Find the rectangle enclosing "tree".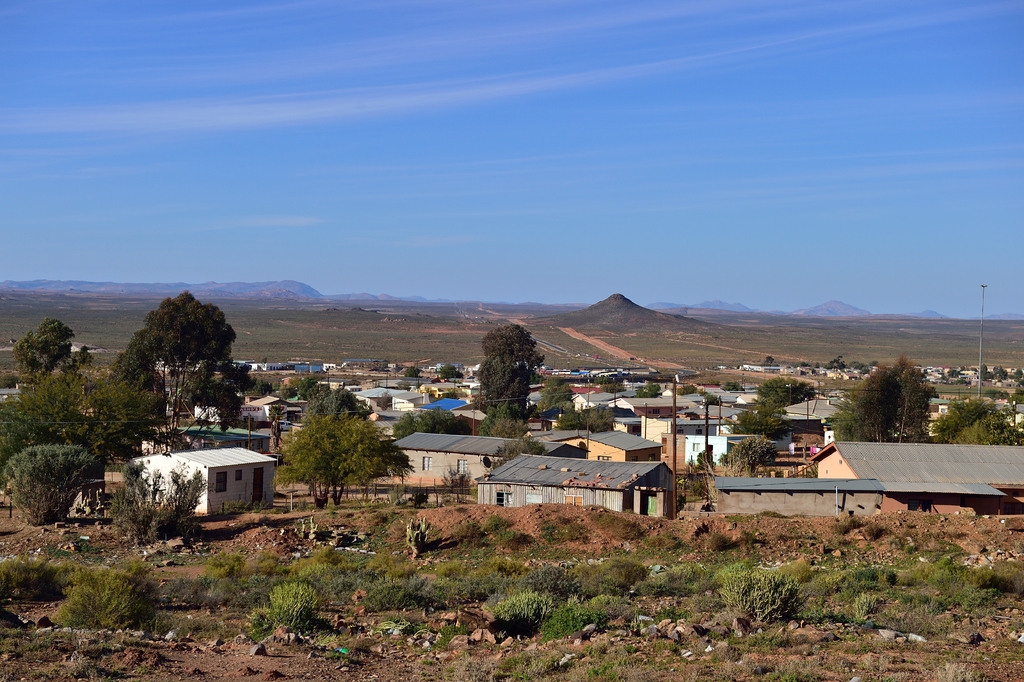
755,375,818,408.
